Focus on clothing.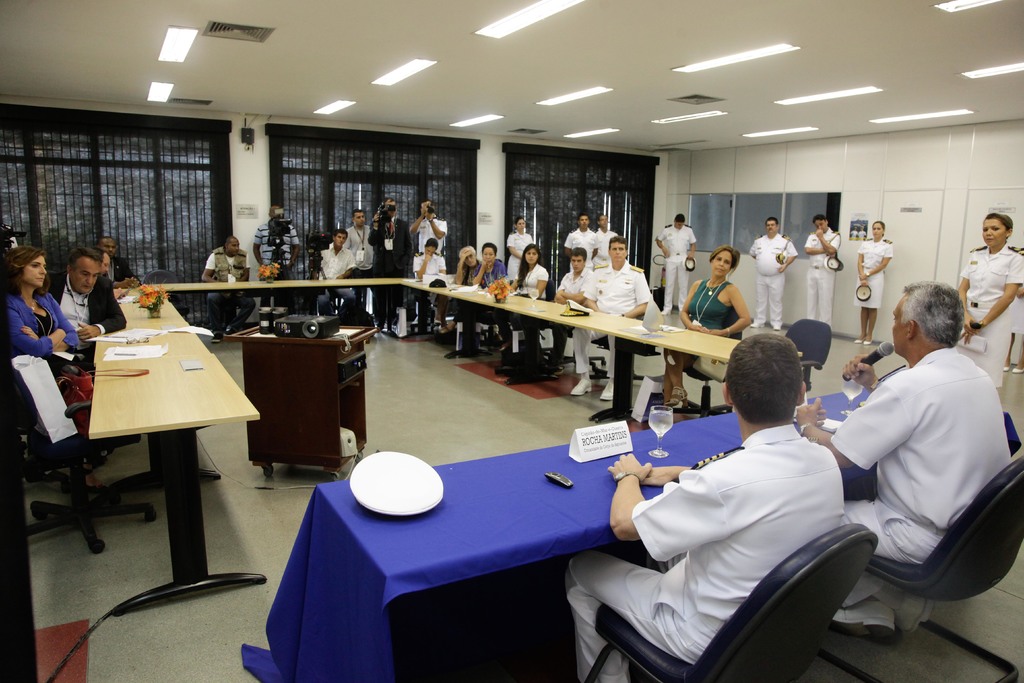
Focused at (371,217,410,325).
